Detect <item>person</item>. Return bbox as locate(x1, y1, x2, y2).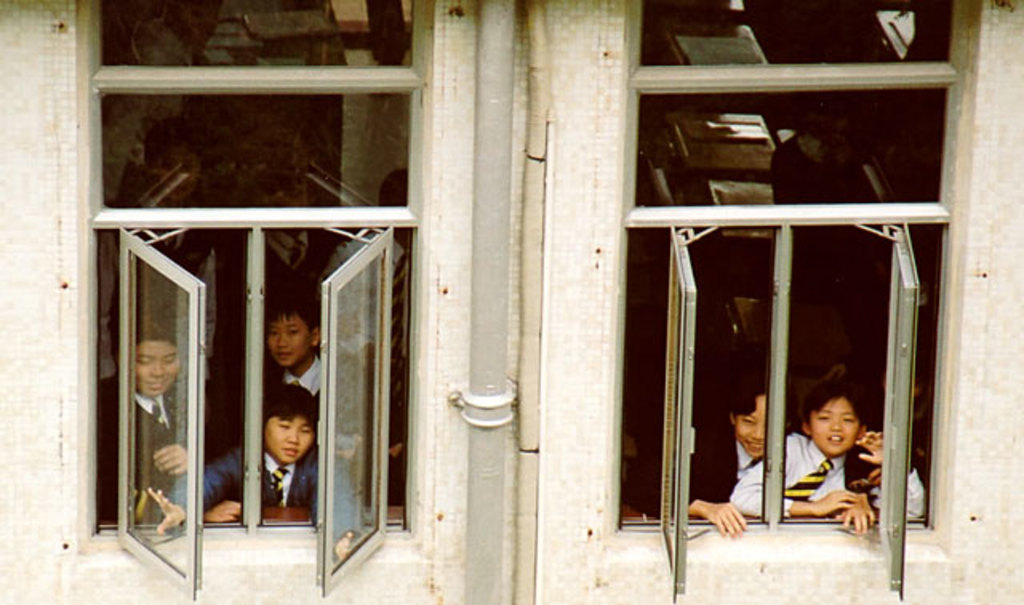
locate(261, 298, 360, 466).
